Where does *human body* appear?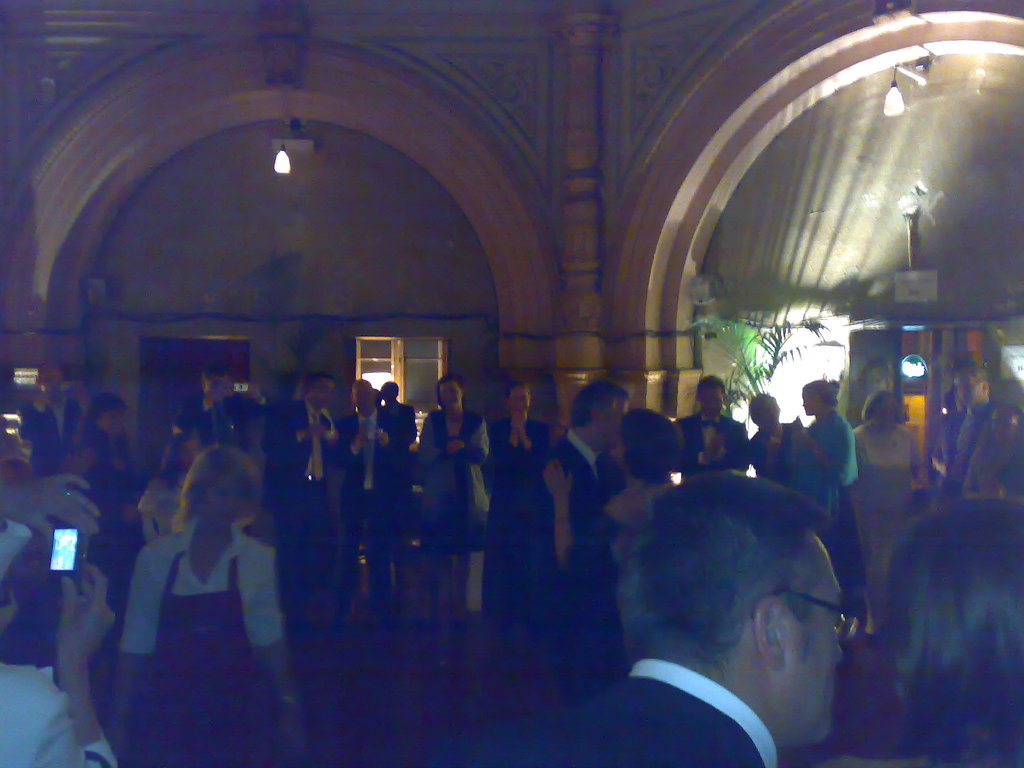
Appears at select_region(260, 378, 342, 630).
